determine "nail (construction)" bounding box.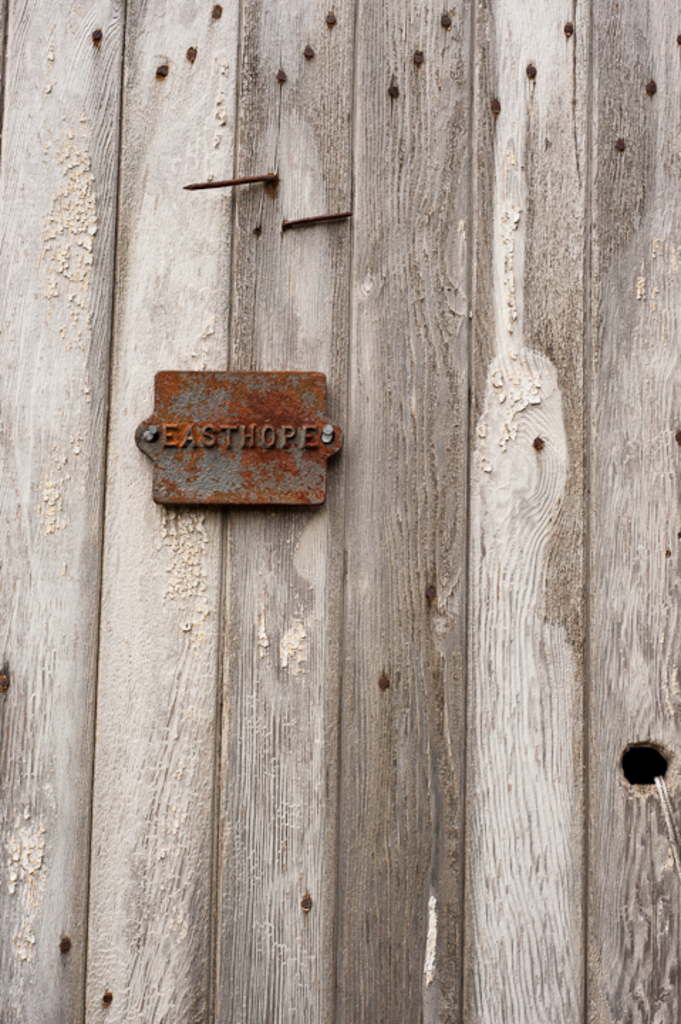
Determined: select_region(144, 427, 155, 439).
